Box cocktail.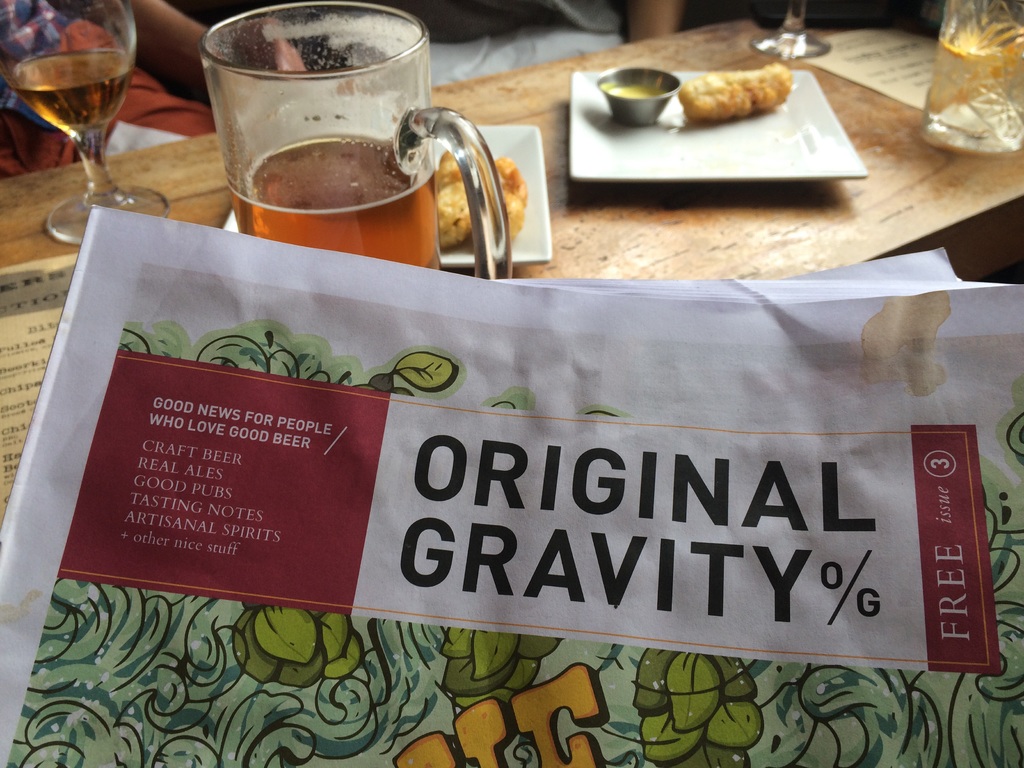
x1=3, y1=0, x2=149, y2=212.
